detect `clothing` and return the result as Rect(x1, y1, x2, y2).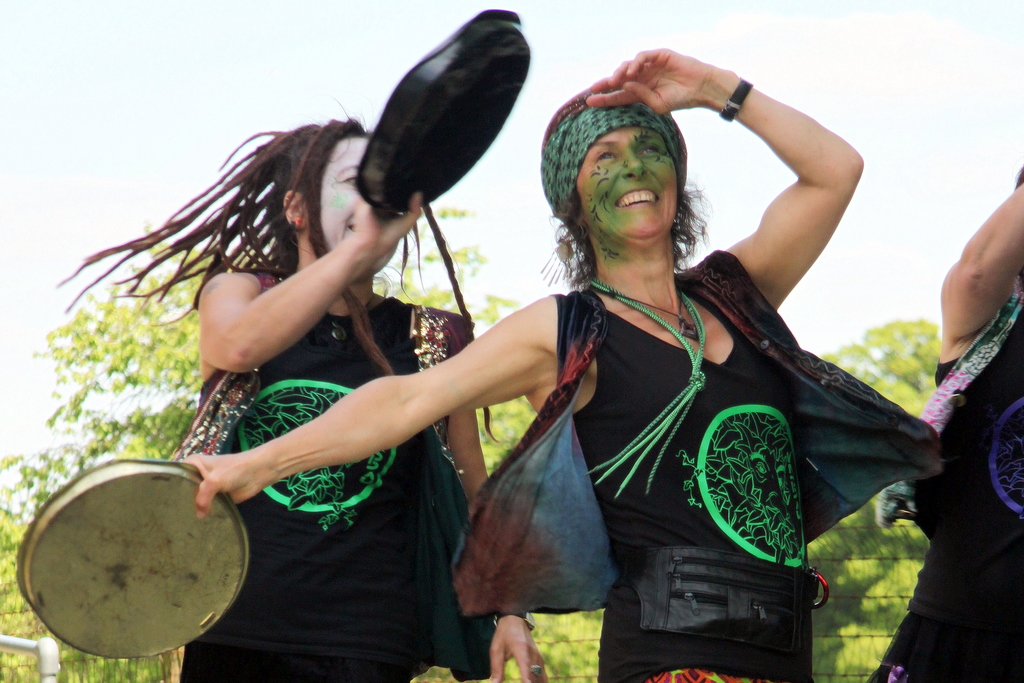
Rect(449, 294, 938, 682).
